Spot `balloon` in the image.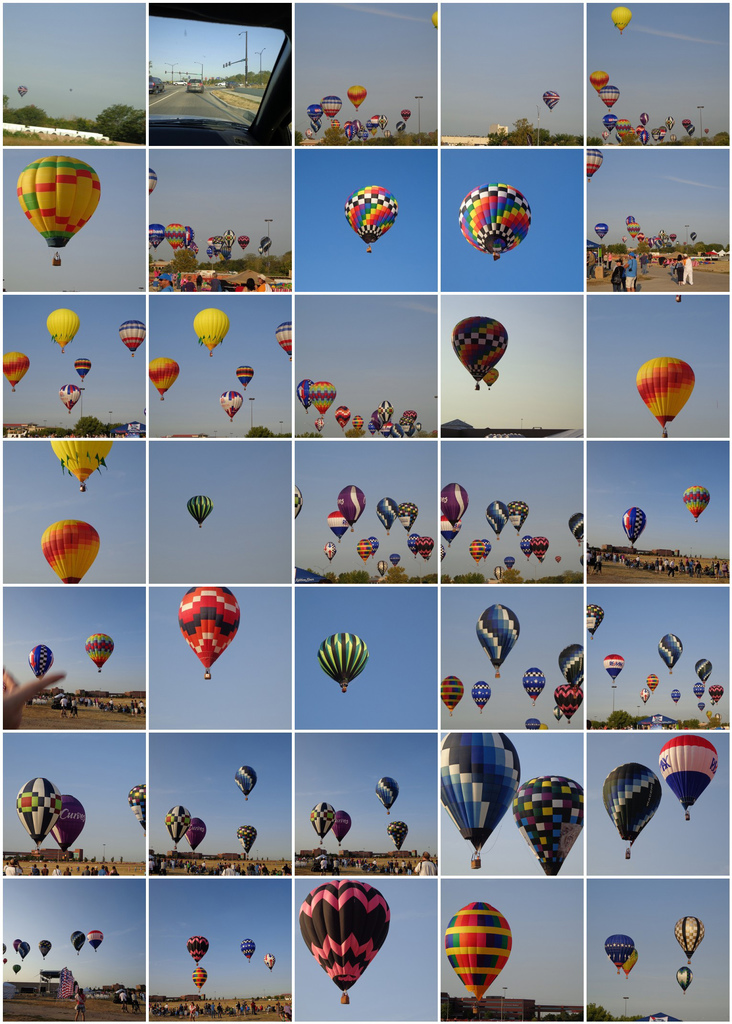
`balloon` found at pyautogui.locateOnScreen(484, 368, 498, 385).
